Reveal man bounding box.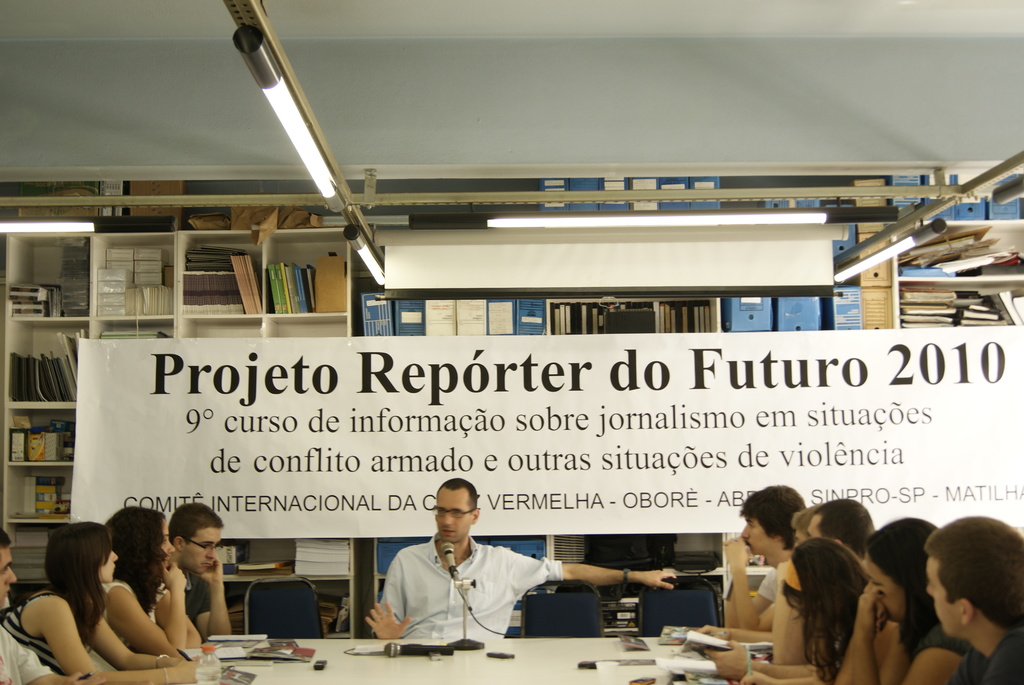
Revealed: x1=124 y1=511 x2=230 y2=666.
